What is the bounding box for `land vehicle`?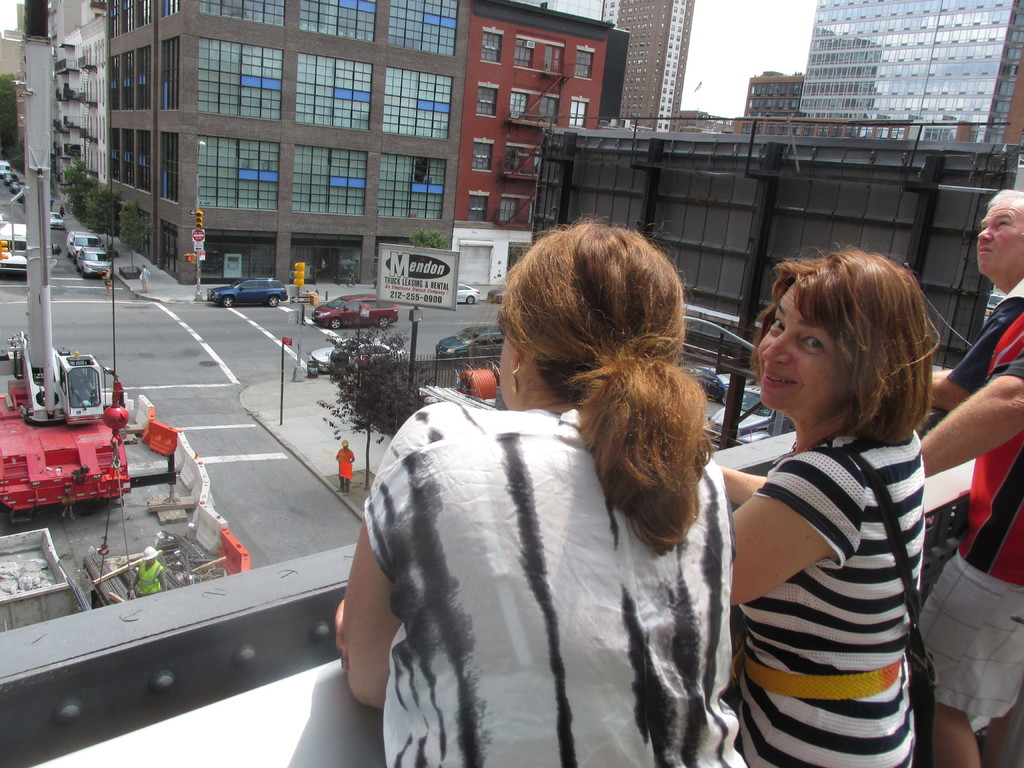
detection(314, 336, 408, 372).
